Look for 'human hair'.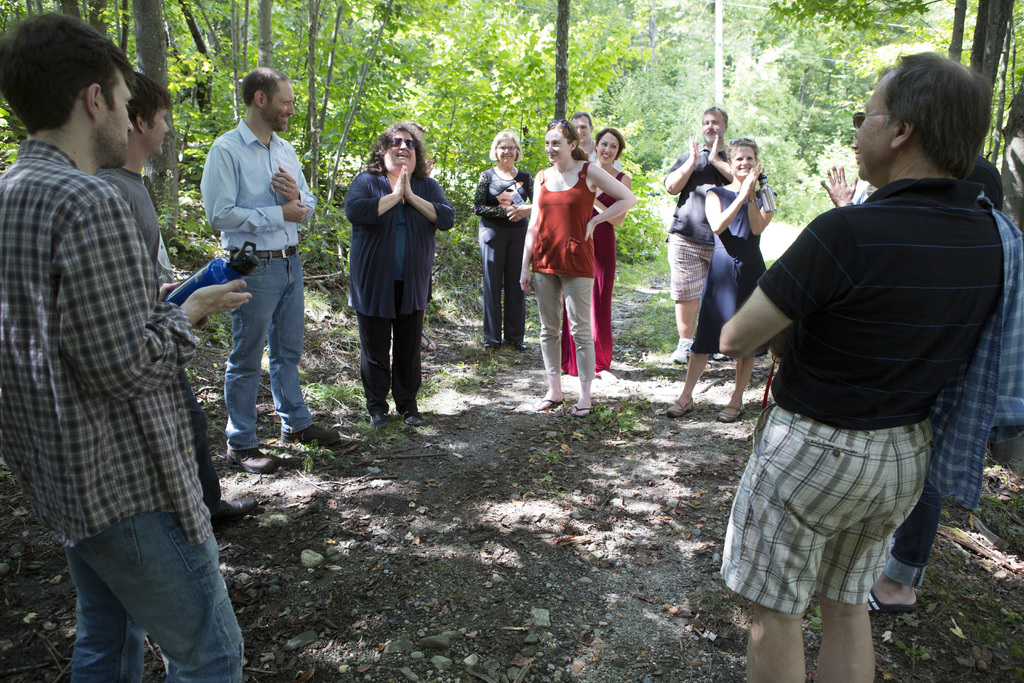
Found: pyautogui.locateOnScreen(595, 129, 626, 158).
